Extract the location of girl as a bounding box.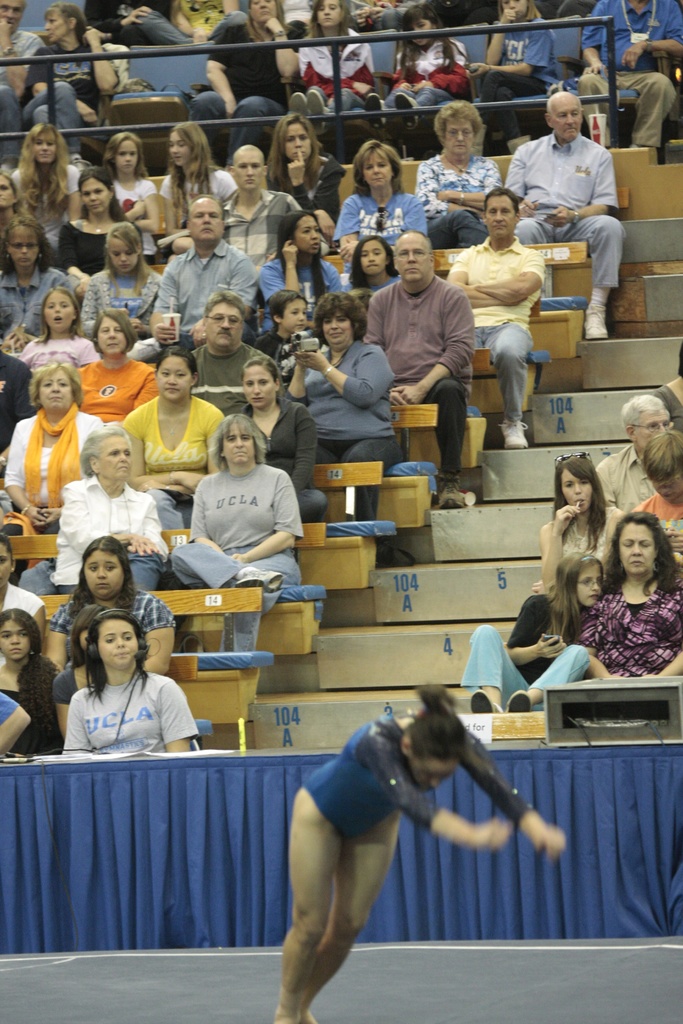
l=276, t=683, r=568, b=1022.
